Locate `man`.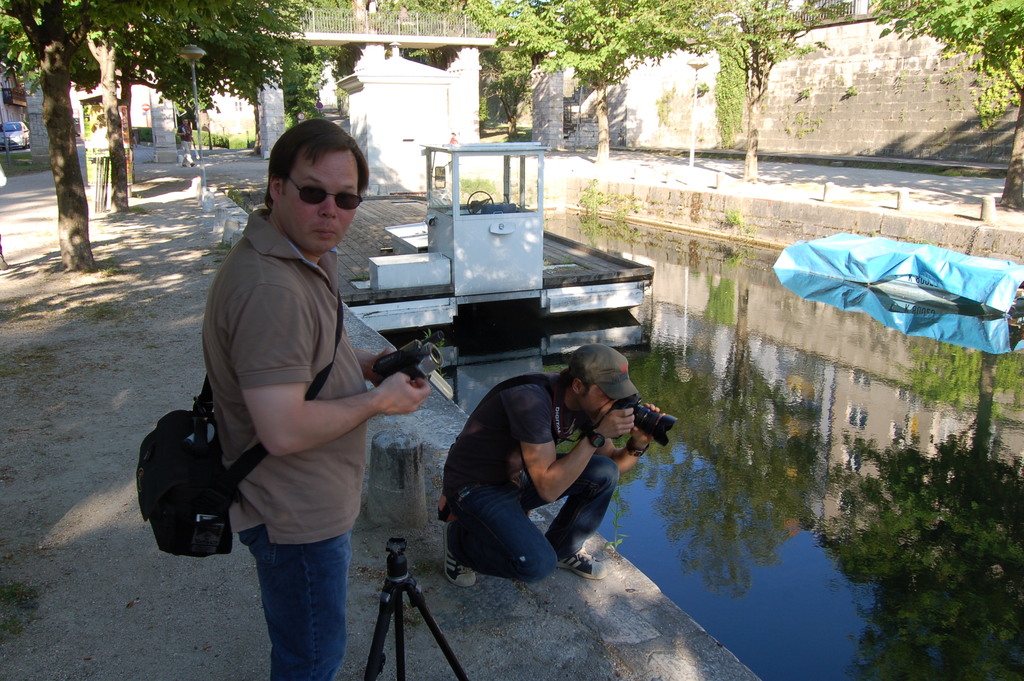
Bounding box: Rect(437, 344, 662, 591).
